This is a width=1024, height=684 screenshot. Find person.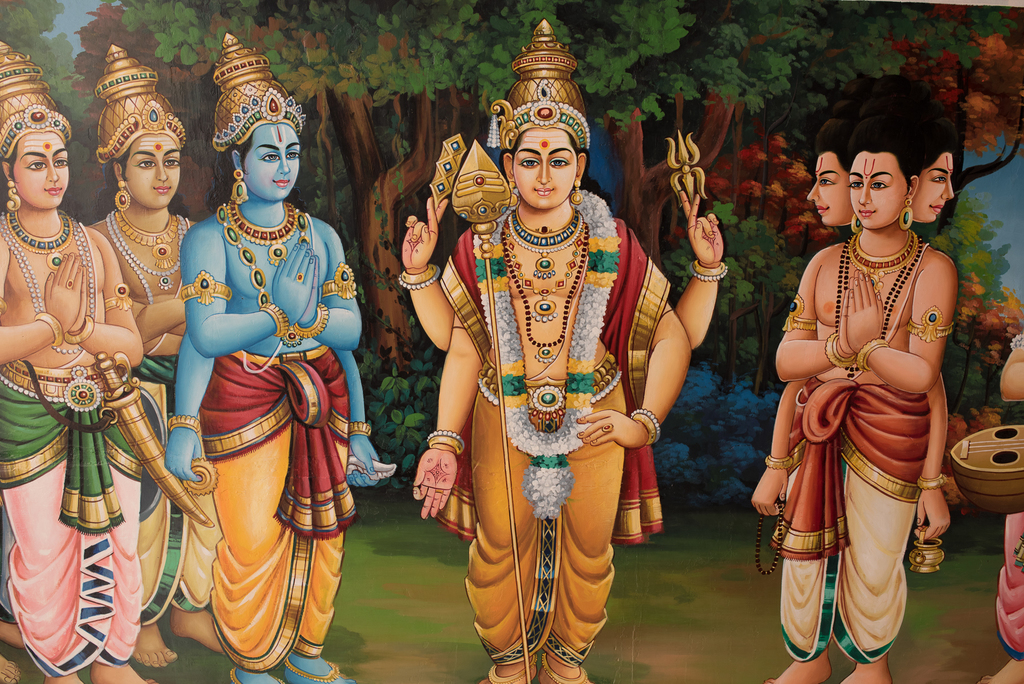
Bounding box: pyautogui.locateOnScreen(0, 38, 142, 681).
